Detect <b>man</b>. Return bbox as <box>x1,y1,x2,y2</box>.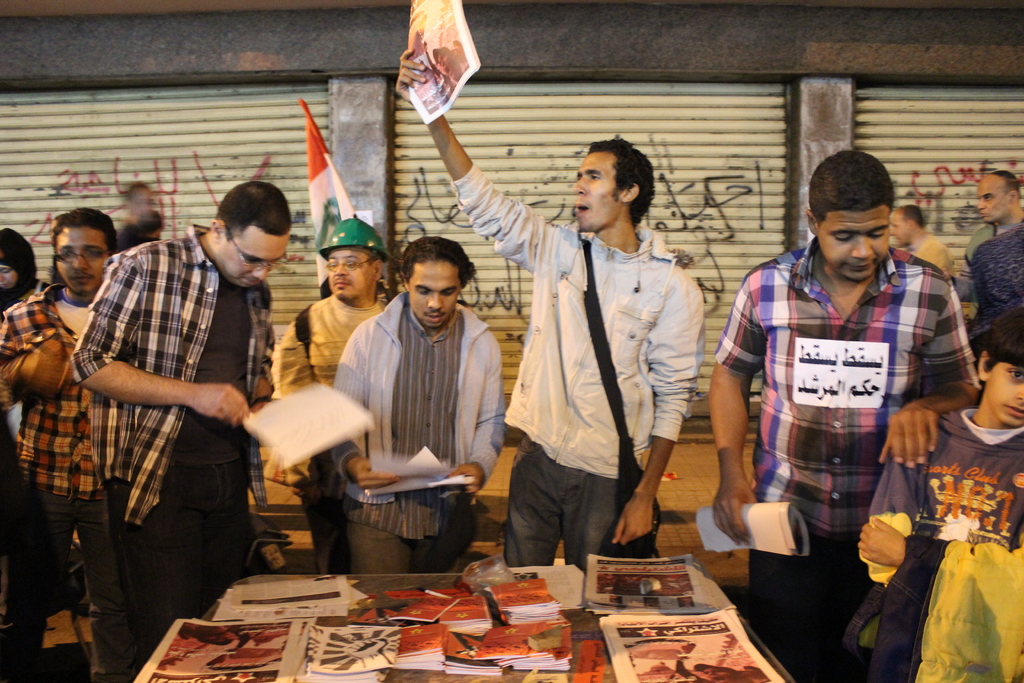
<box>397,42,707,570</box>.
